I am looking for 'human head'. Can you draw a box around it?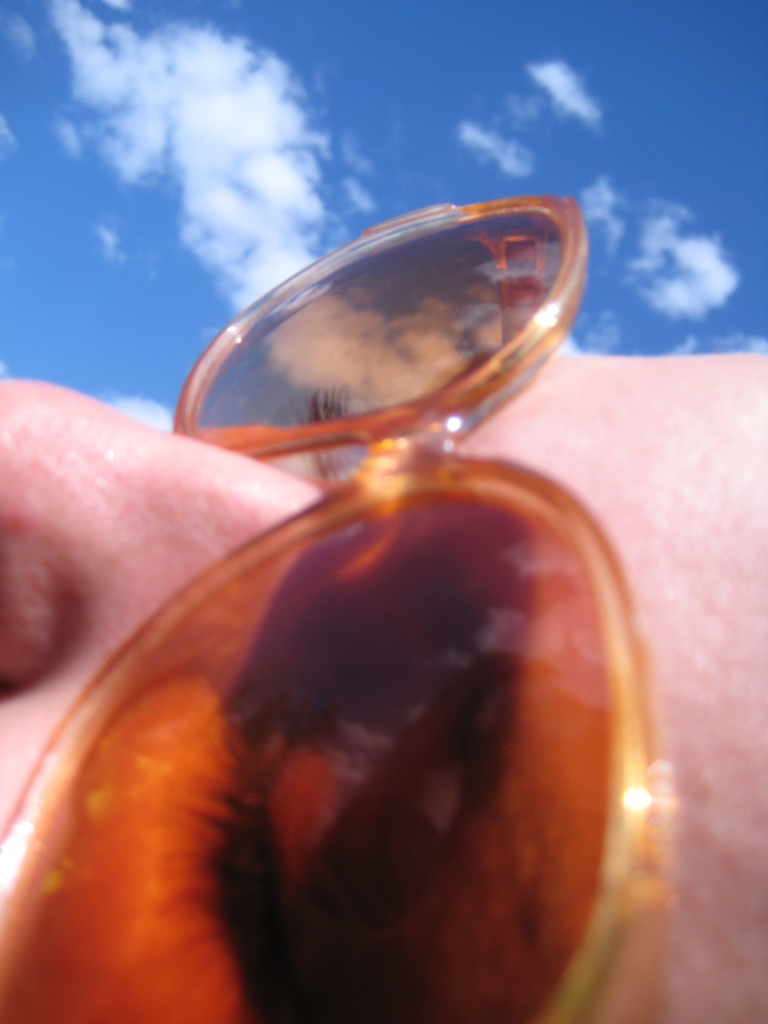
Sure, the bounding box is x1=0, y1=200, x2=767, y2=1023.
